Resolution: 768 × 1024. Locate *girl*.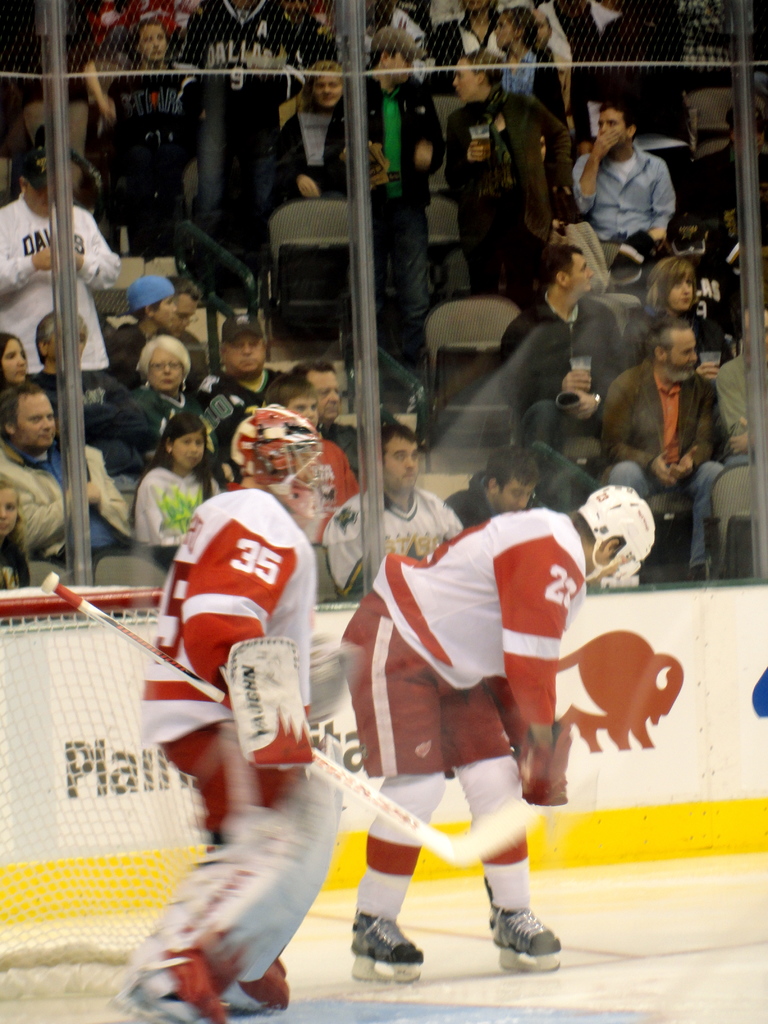
bbox(648, 252, 697, 312).
